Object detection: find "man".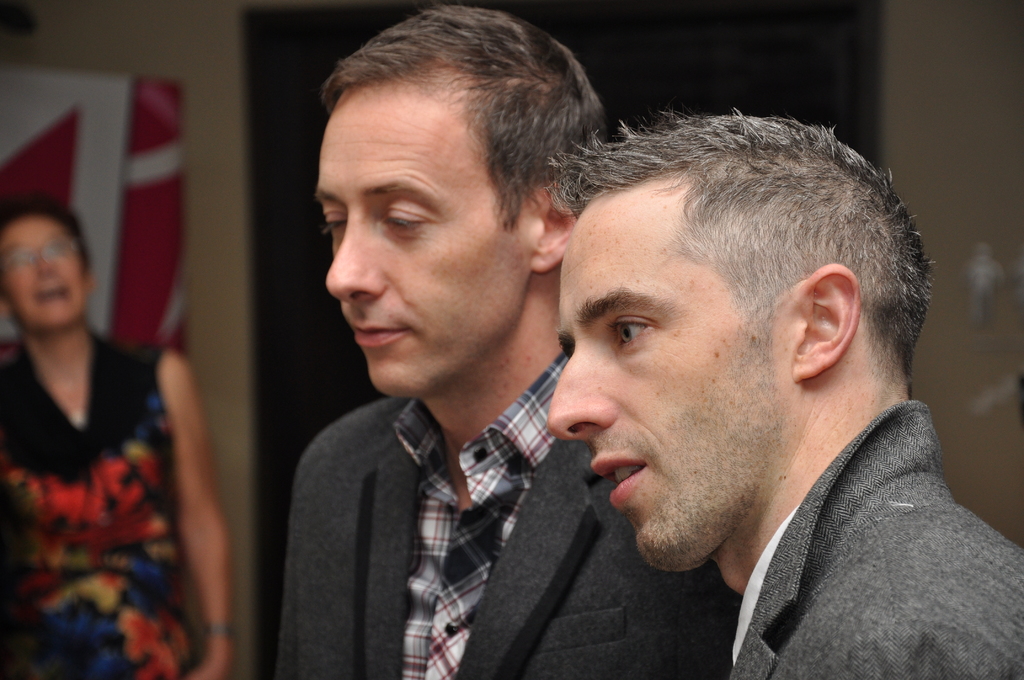
271 7 733 677.
